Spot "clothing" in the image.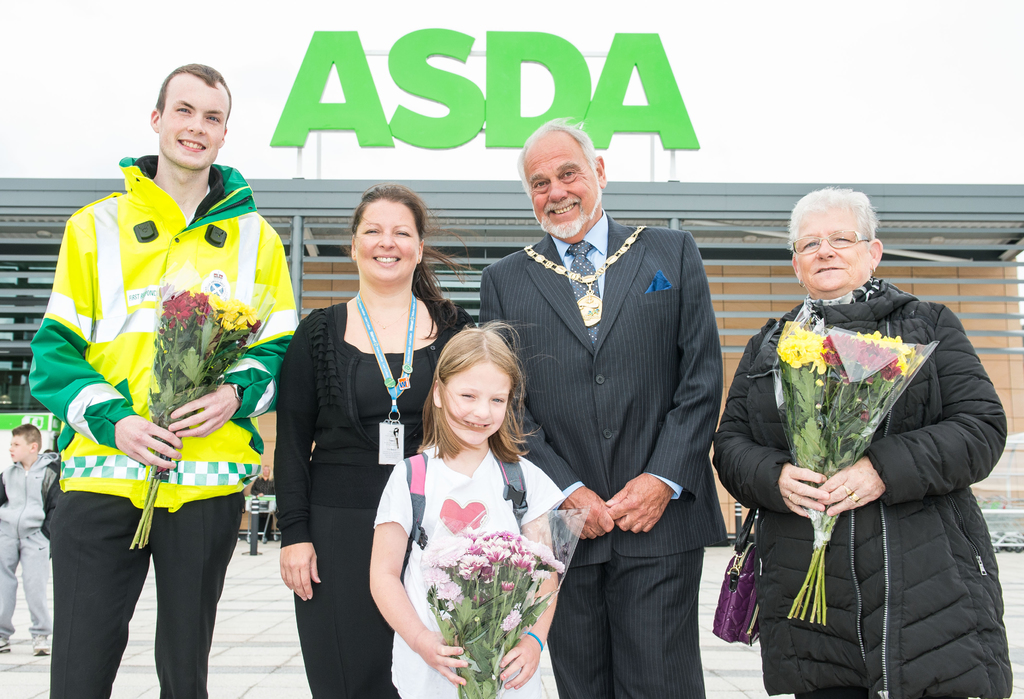
"clothing" found at [left=709, top=294, right=1014, bottom=698].
